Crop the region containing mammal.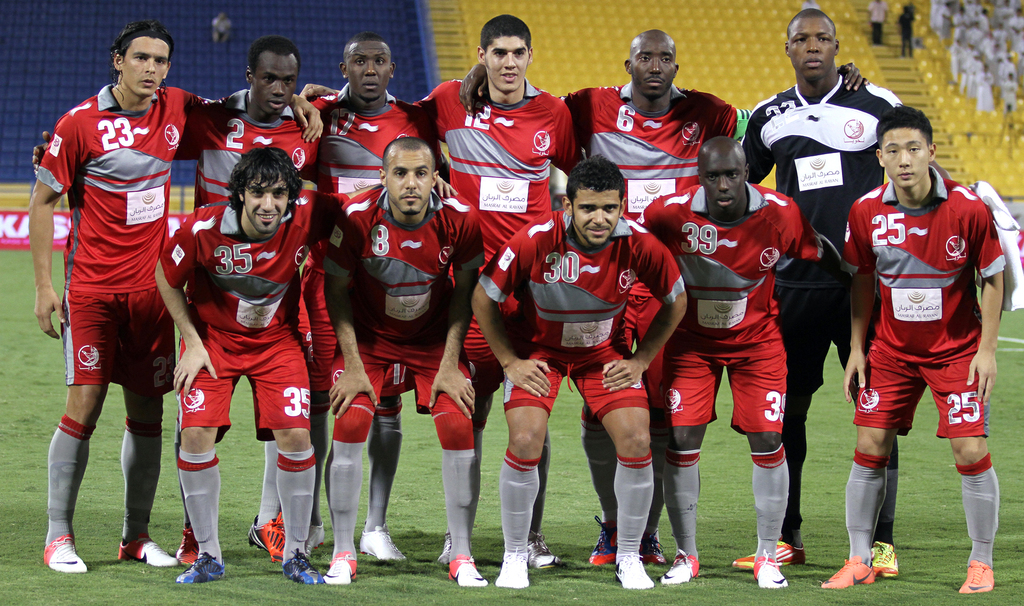
Crop region: [left=476, top=147, right=687, bottom=586].
